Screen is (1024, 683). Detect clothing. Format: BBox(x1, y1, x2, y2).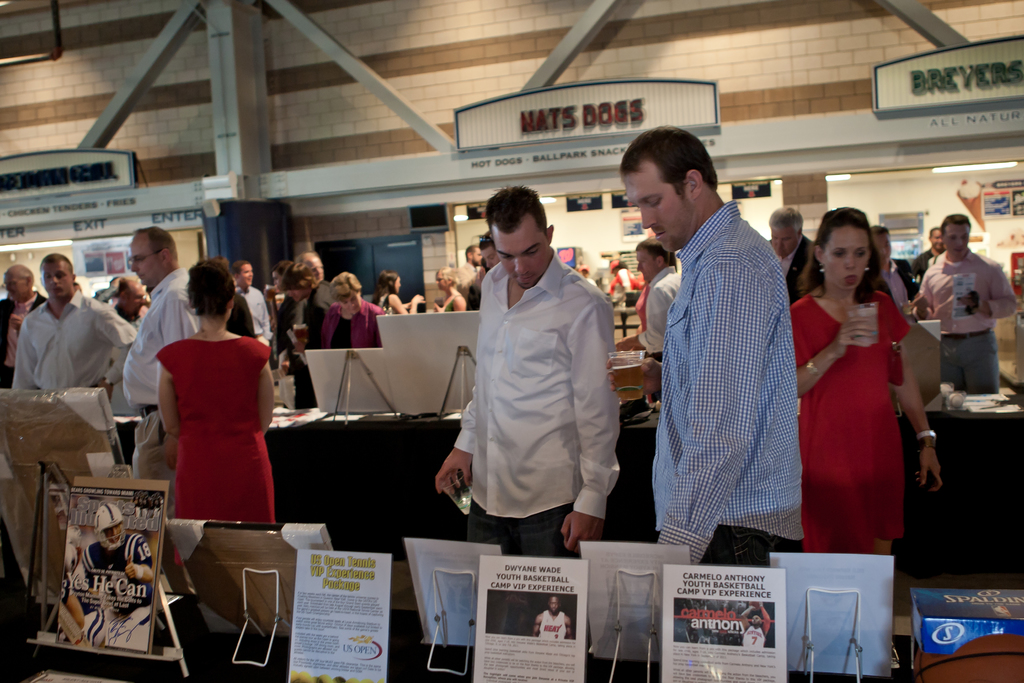
BBox(266, 283, 308, 359).
